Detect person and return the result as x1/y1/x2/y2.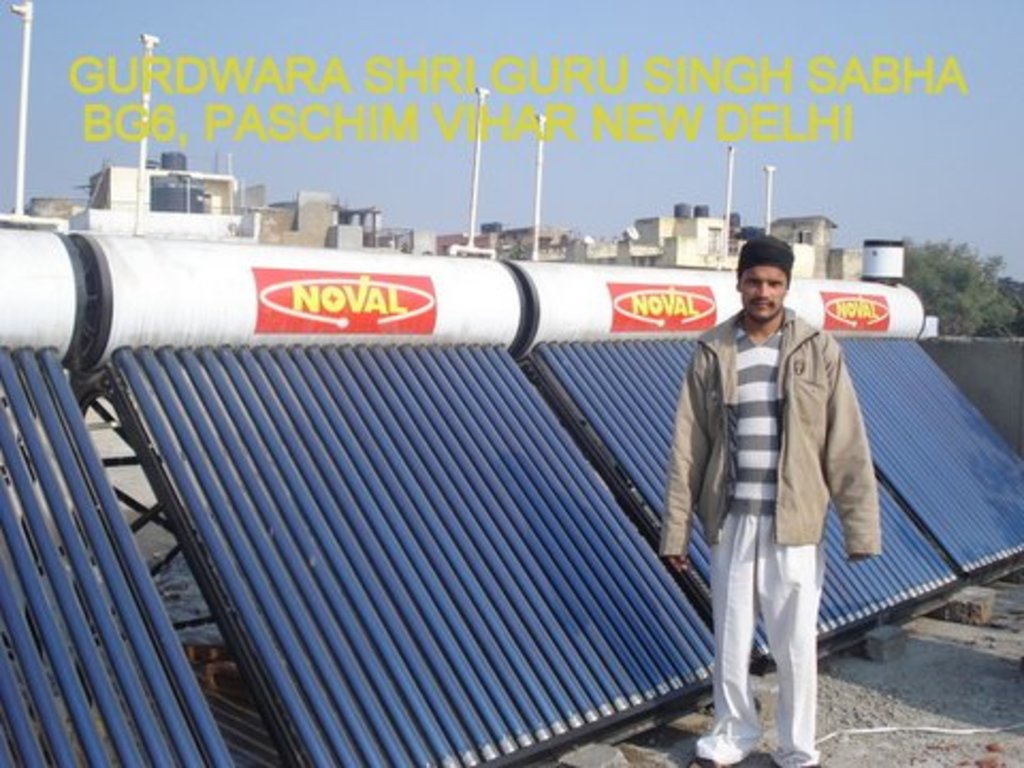
681/241/887/767.
